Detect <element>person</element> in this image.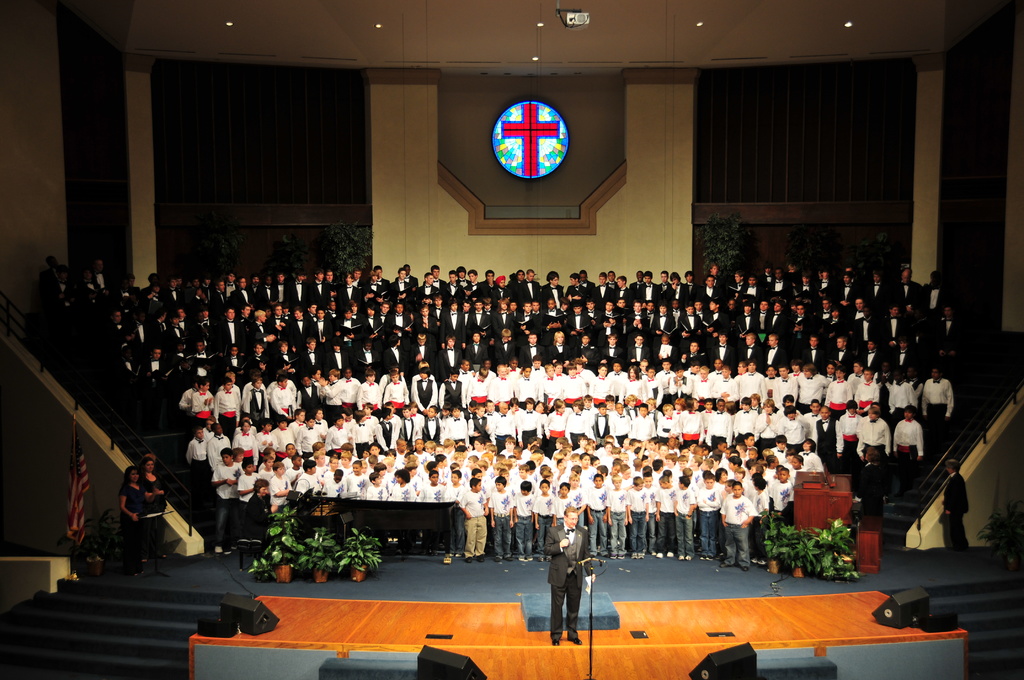
Detection: <region>456, 476, 488, 560</region>.
